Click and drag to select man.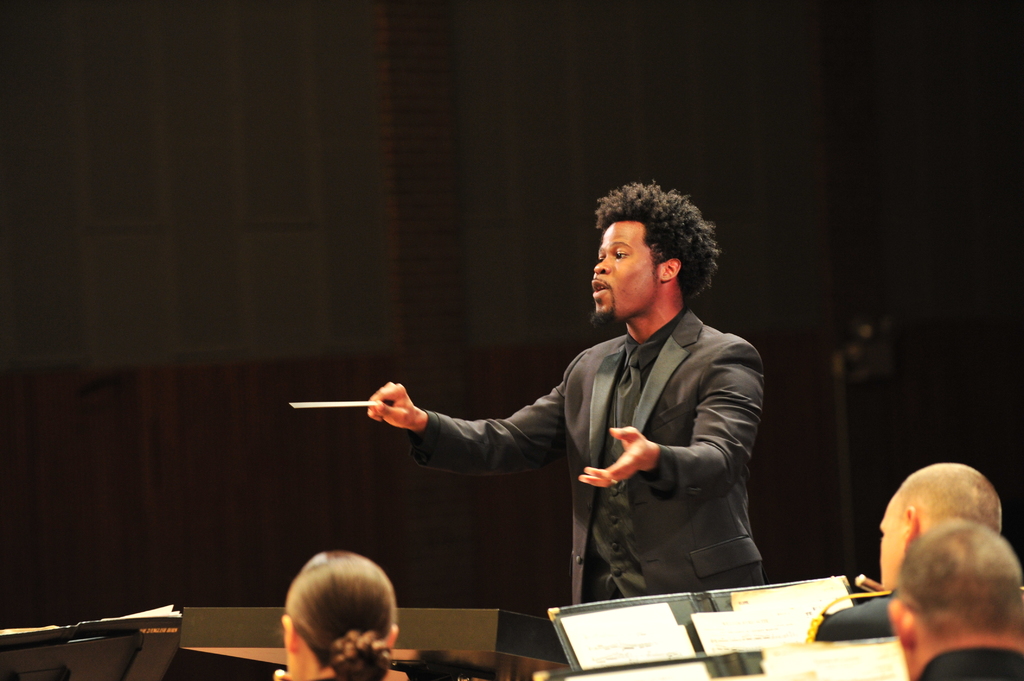
Selection: {"left": 397, "top": 192, "right": 783, "bottom": 638}.
